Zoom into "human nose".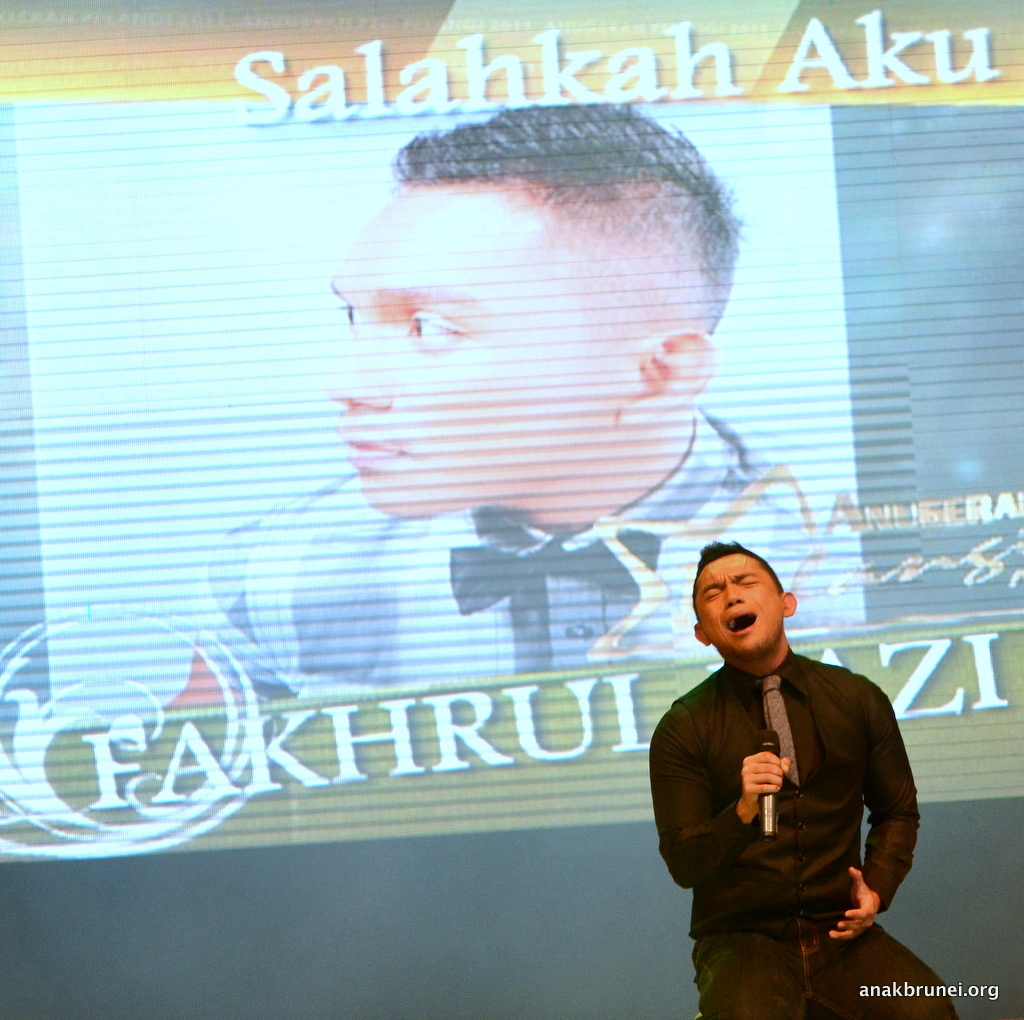
Zoom target: select_region(722, 582, 744, 603).
